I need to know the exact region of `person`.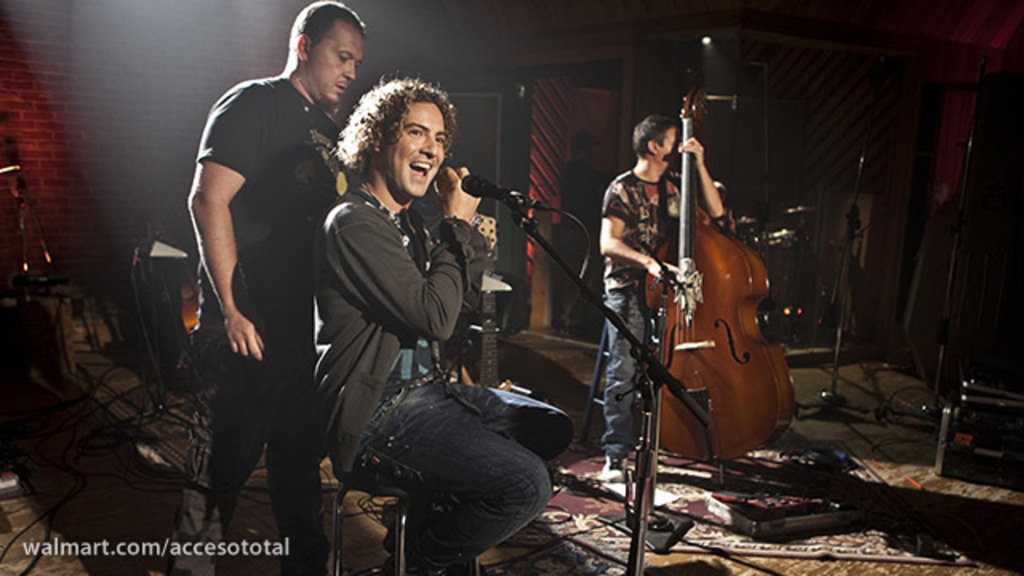
Region: 178/0/368/573.
